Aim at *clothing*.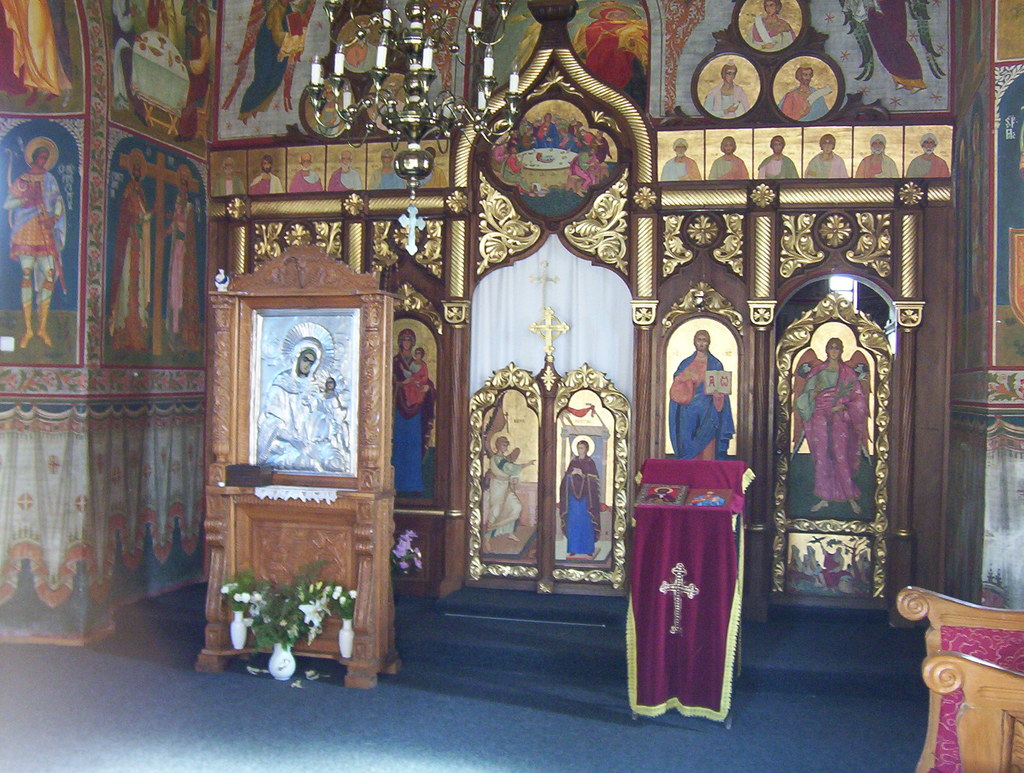
Aimed at 499,157,536,189.
